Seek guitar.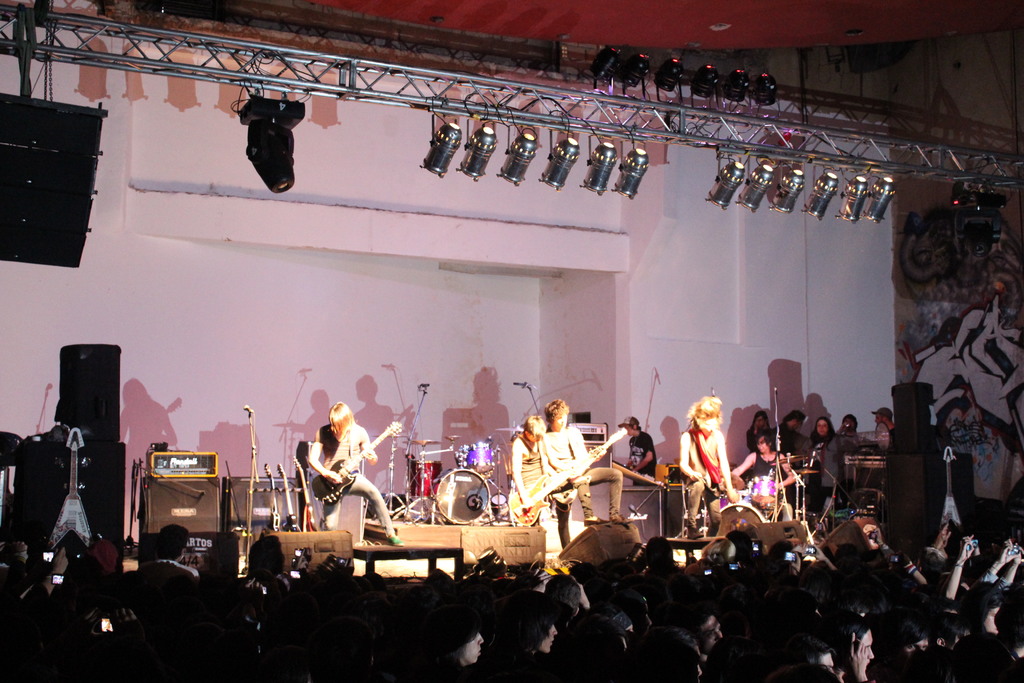
detection(264, 463, 279, 532).
